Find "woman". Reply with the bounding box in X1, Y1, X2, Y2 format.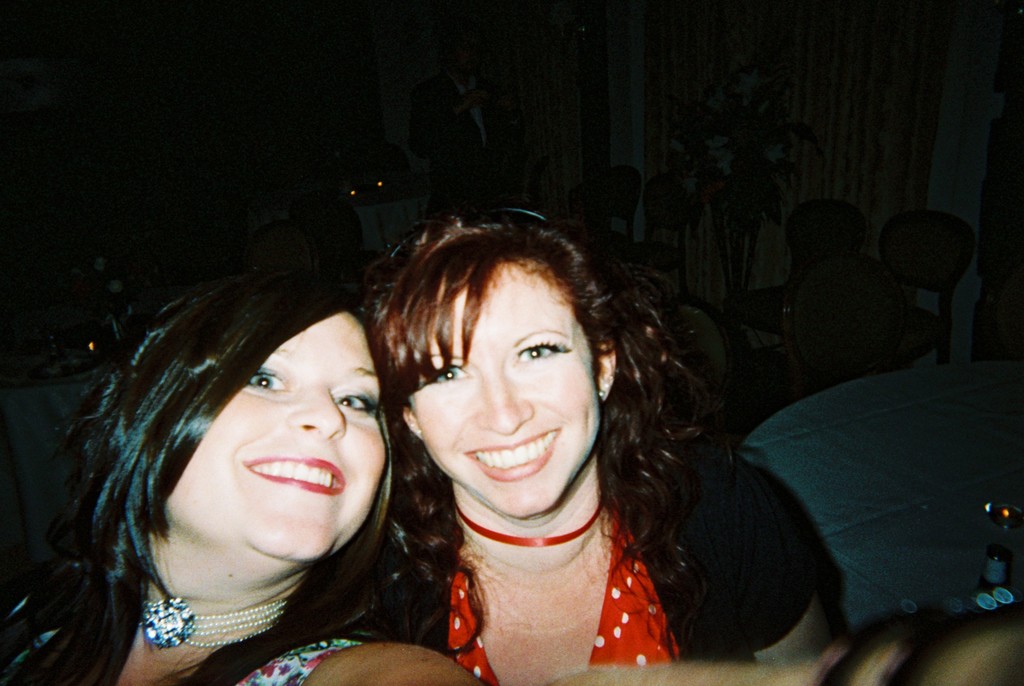
45, 212, 490, 685.
